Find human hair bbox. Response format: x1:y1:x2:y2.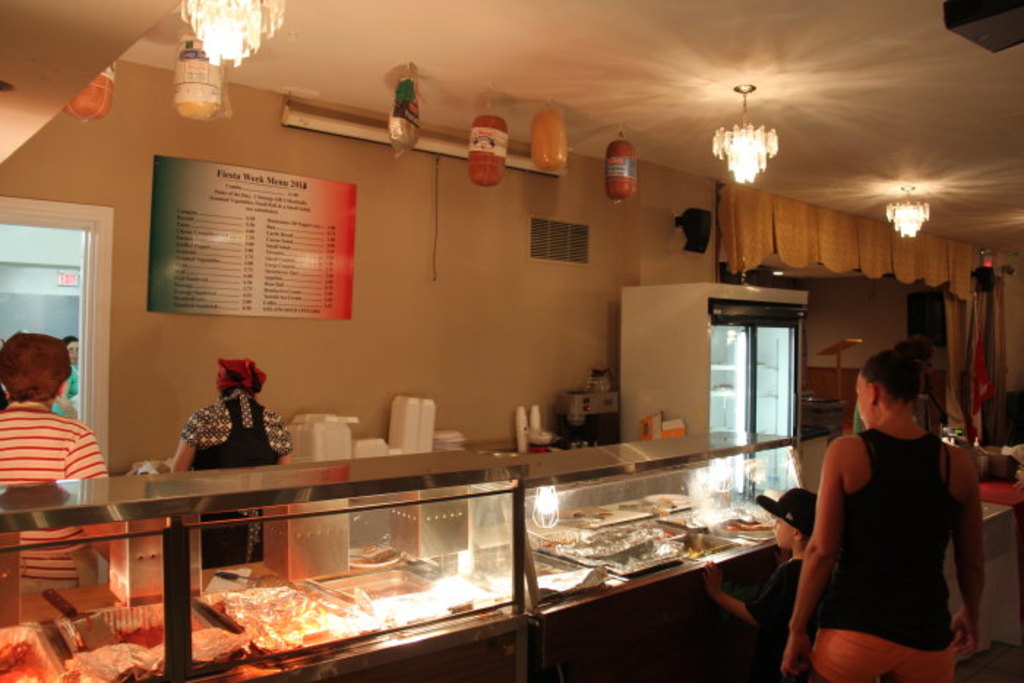
848:333:926:398.
